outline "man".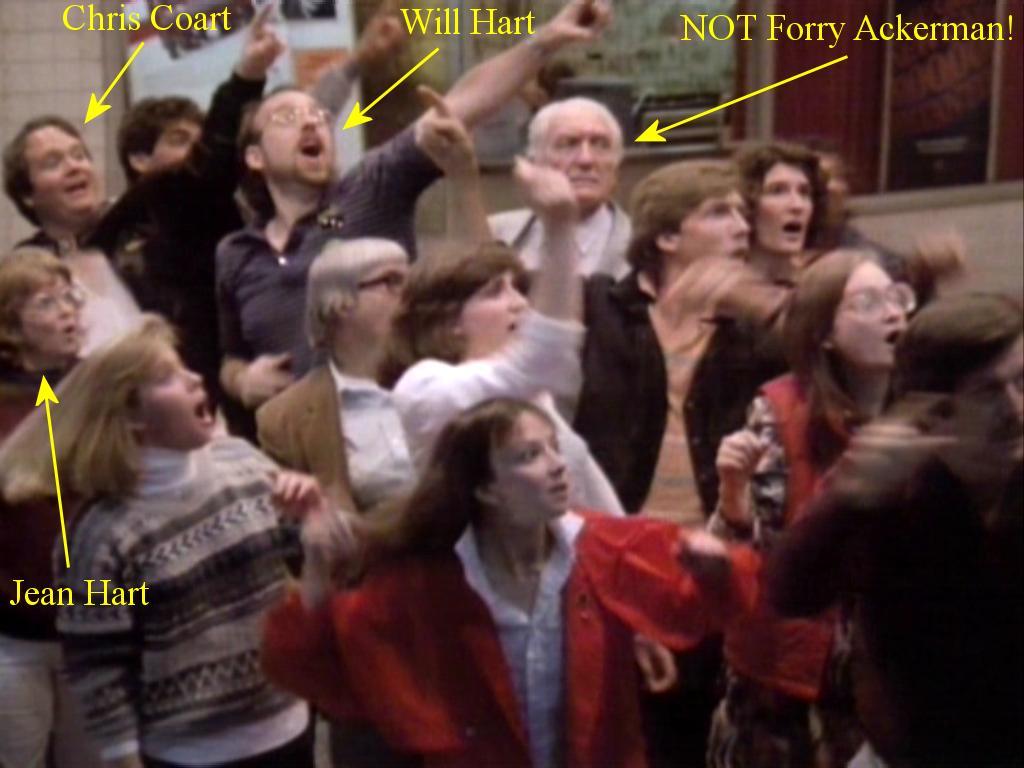
Outline: (213, 0, 622, 422).
